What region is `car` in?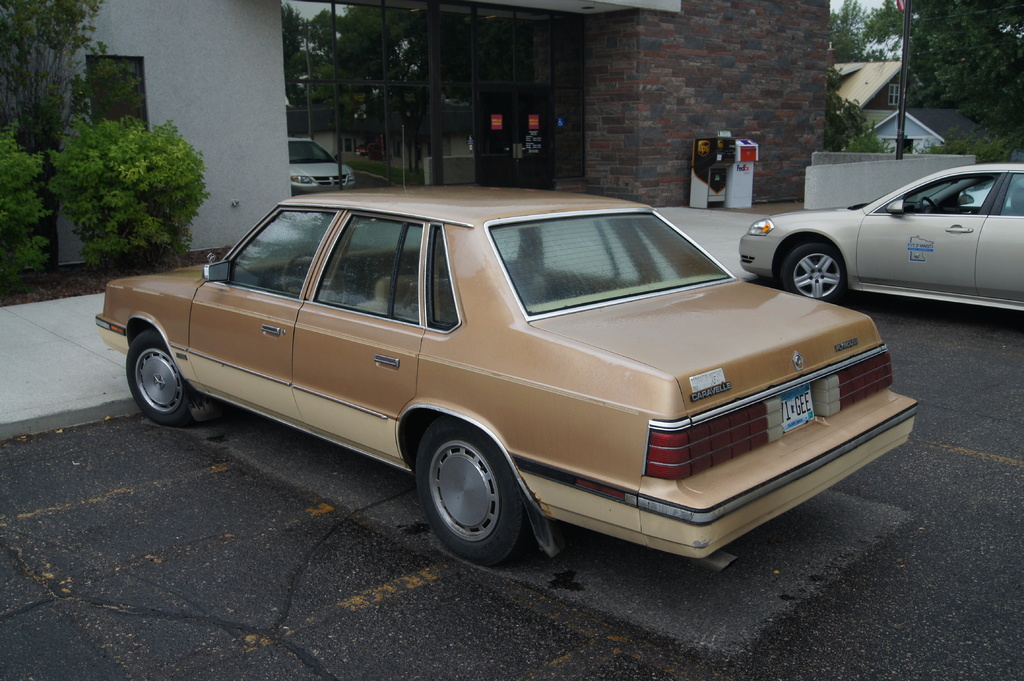
288,131,352,195.
